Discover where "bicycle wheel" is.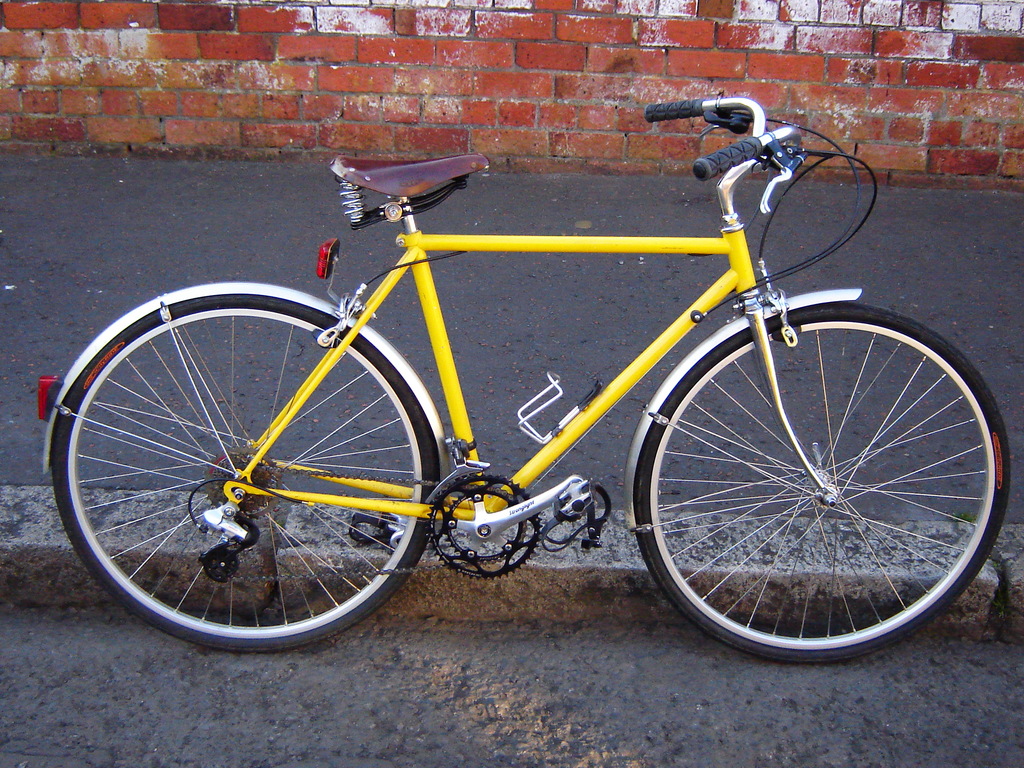
Discovered at l=38, t=290, r=448, b=668.
